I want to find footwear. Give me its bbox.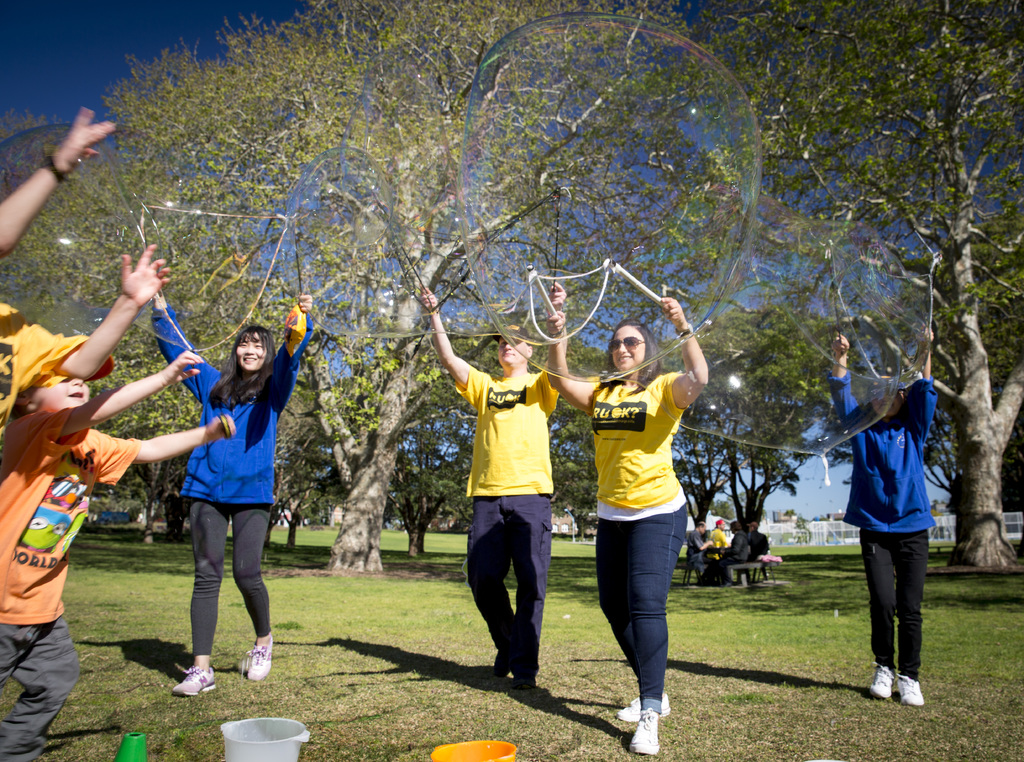
select_region(868, 663, 897, 701).
